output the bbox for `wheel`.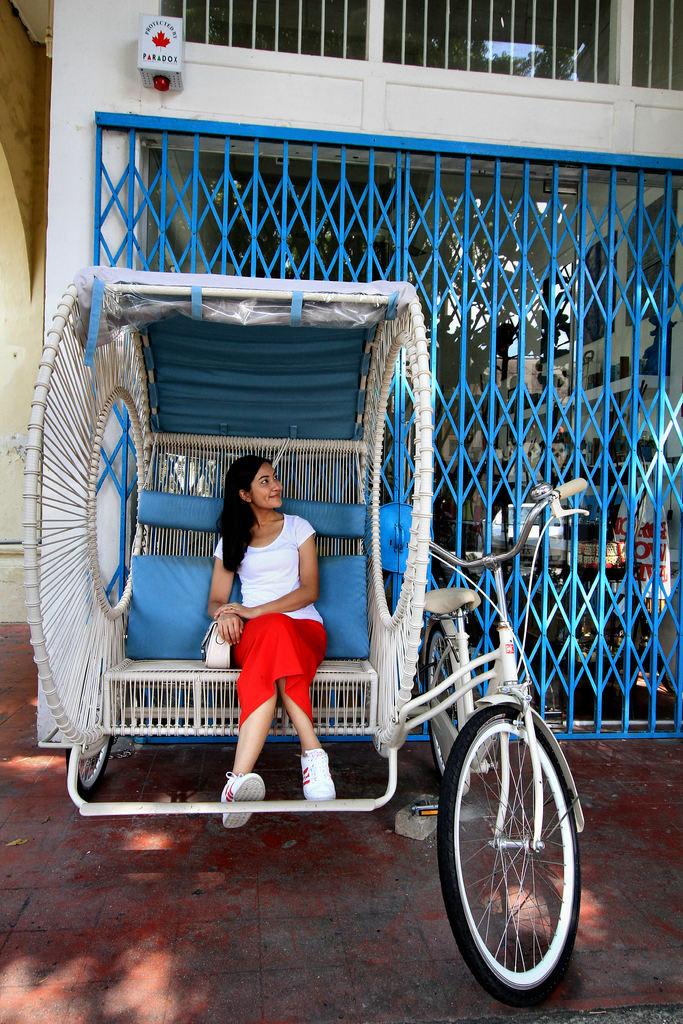
pyautogui.locateOnScreen(445, 710, 572, 1003).
